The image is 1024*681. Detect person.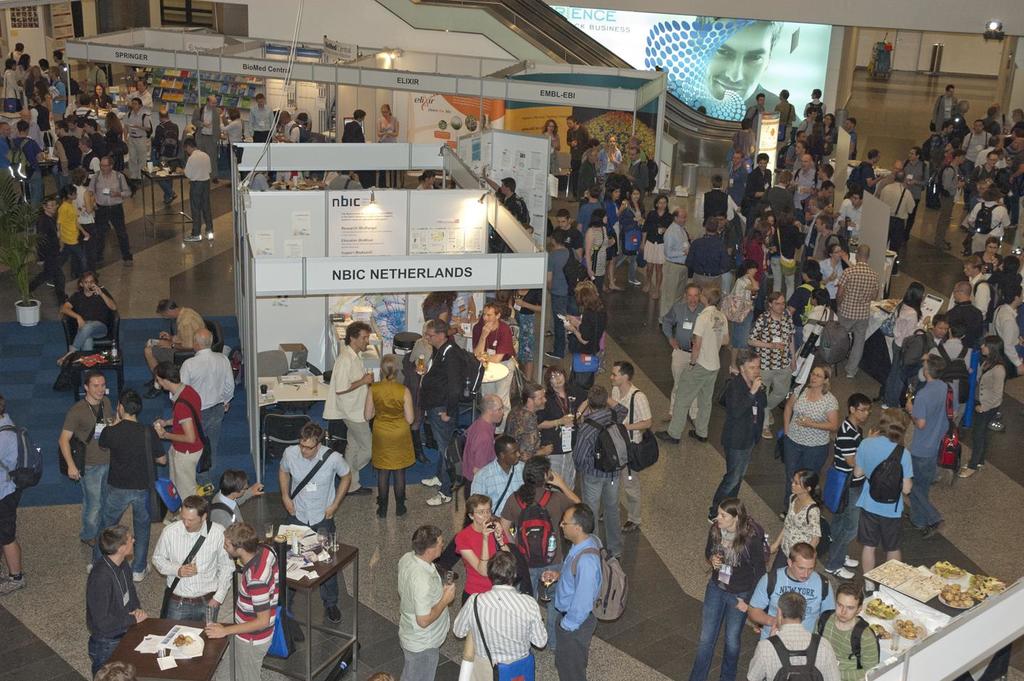
Detection: pyautogui.locateOnScreen(804, 213, 840, 263).
